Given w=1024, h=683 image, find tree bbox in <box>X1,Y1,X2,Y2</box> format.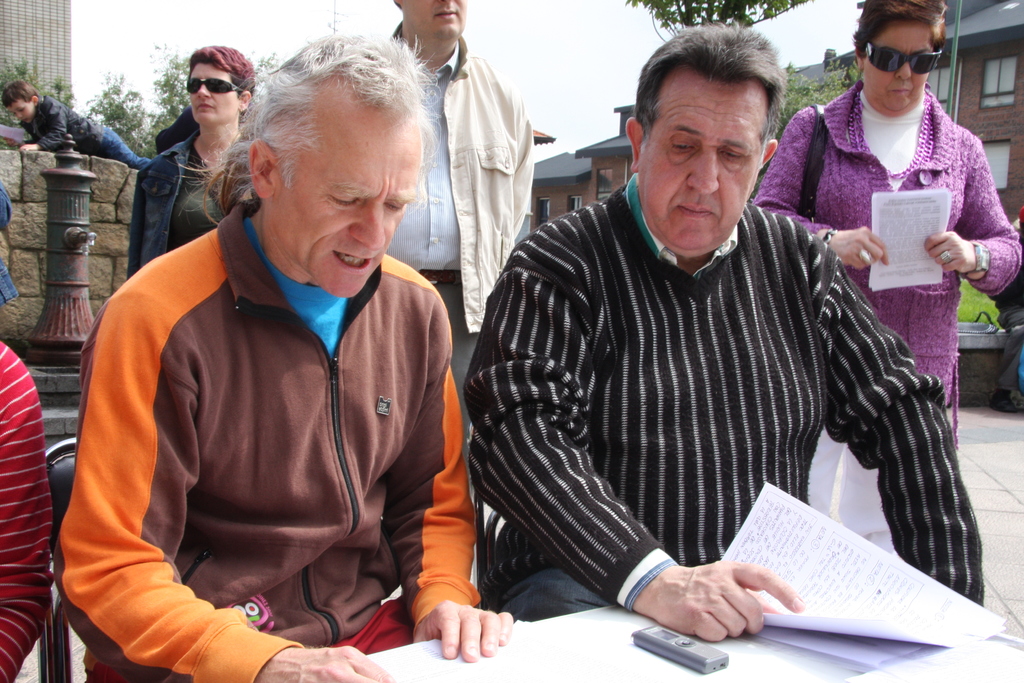
<box>607,0,819,42</box>.
